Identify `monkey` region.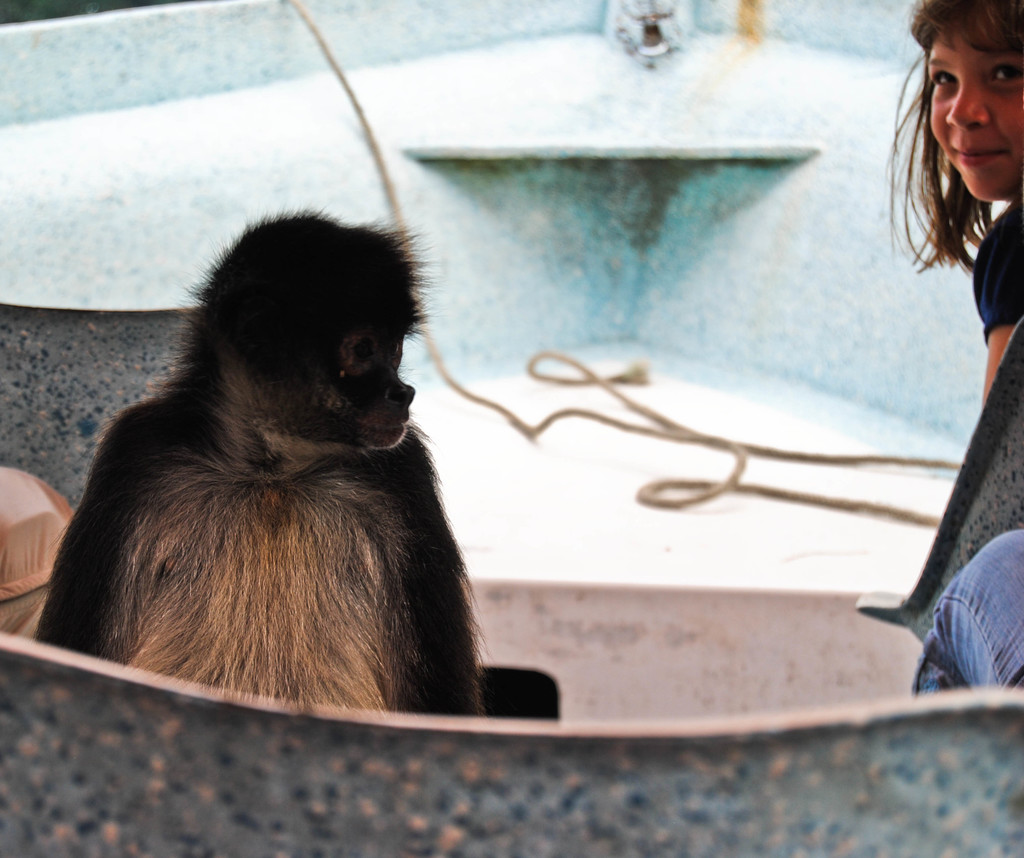
Region: <region>38, 204, 491, 718</region>.
